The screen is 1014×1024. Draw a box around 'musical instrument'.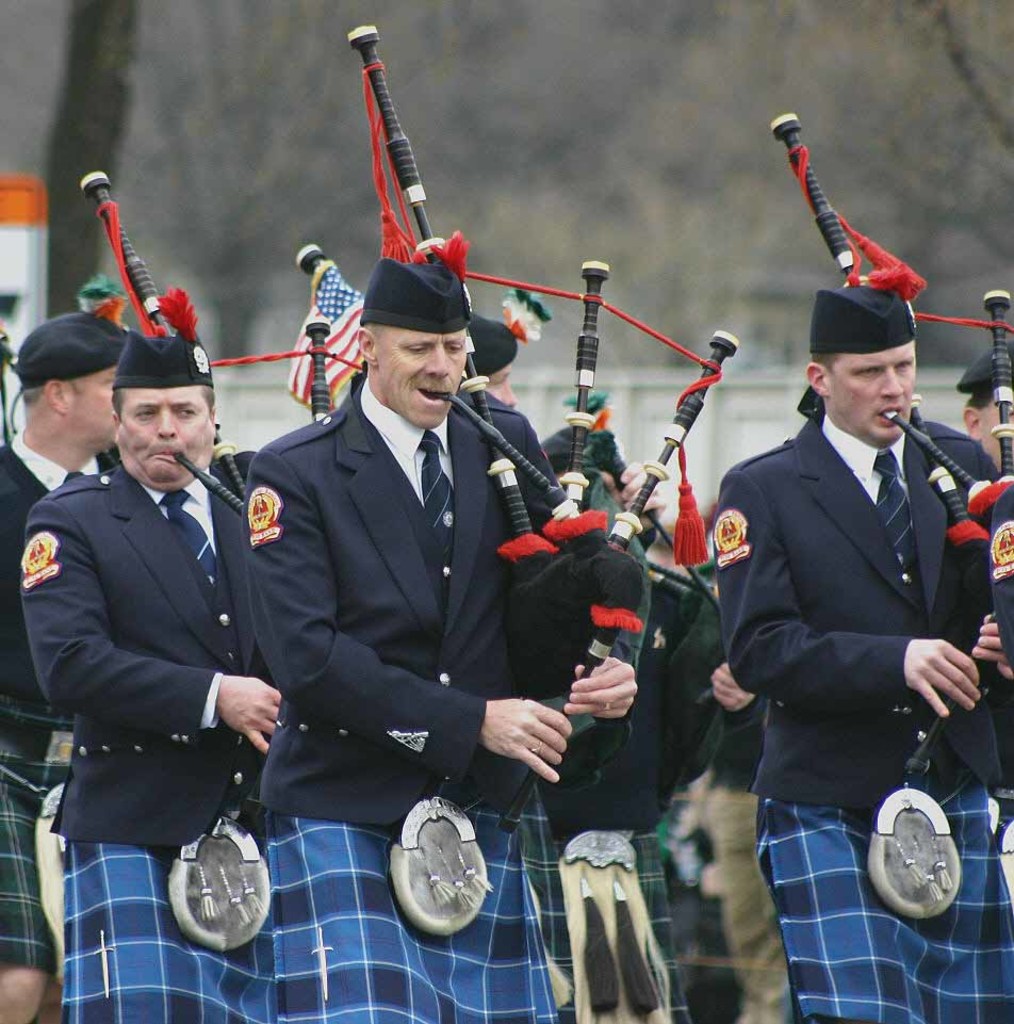
344/18/741/840.
